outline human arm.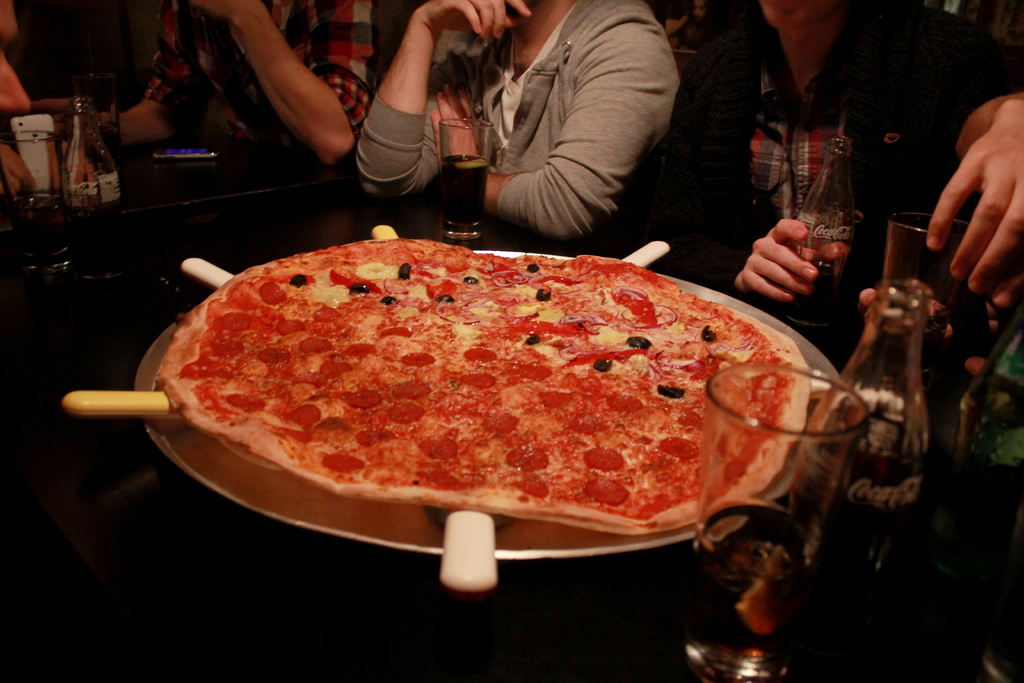
Outline: (x1=431, y1=33, x2=669, y2=244).
